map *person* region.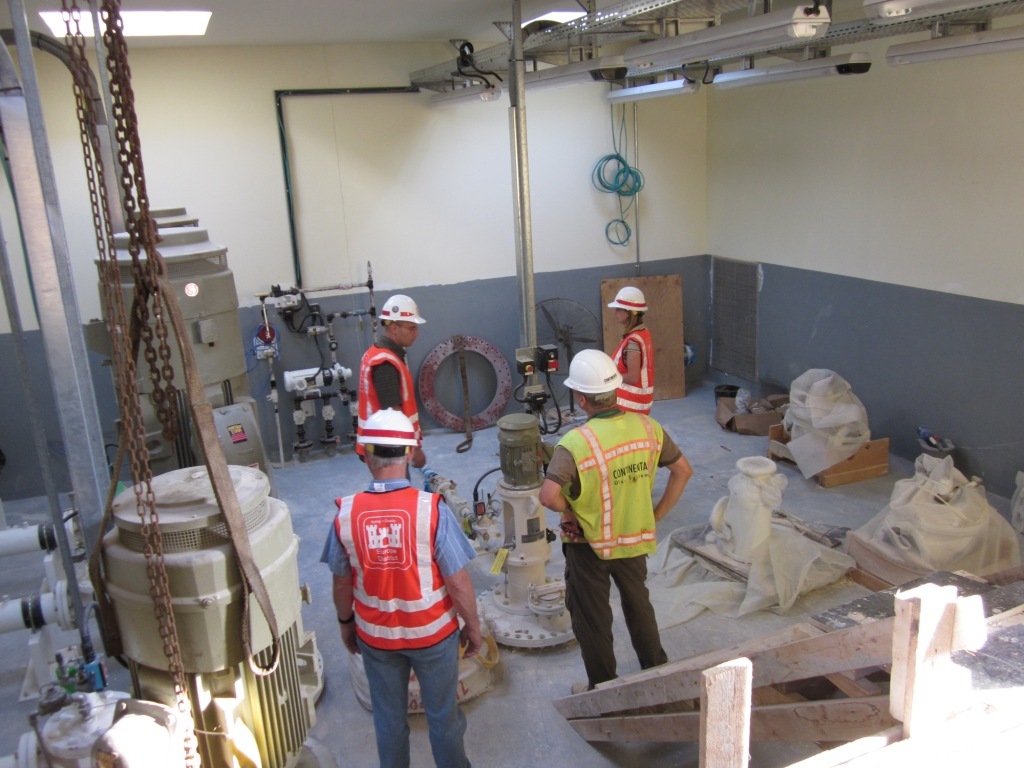
Mapped to 611, 287, 650, 416.
